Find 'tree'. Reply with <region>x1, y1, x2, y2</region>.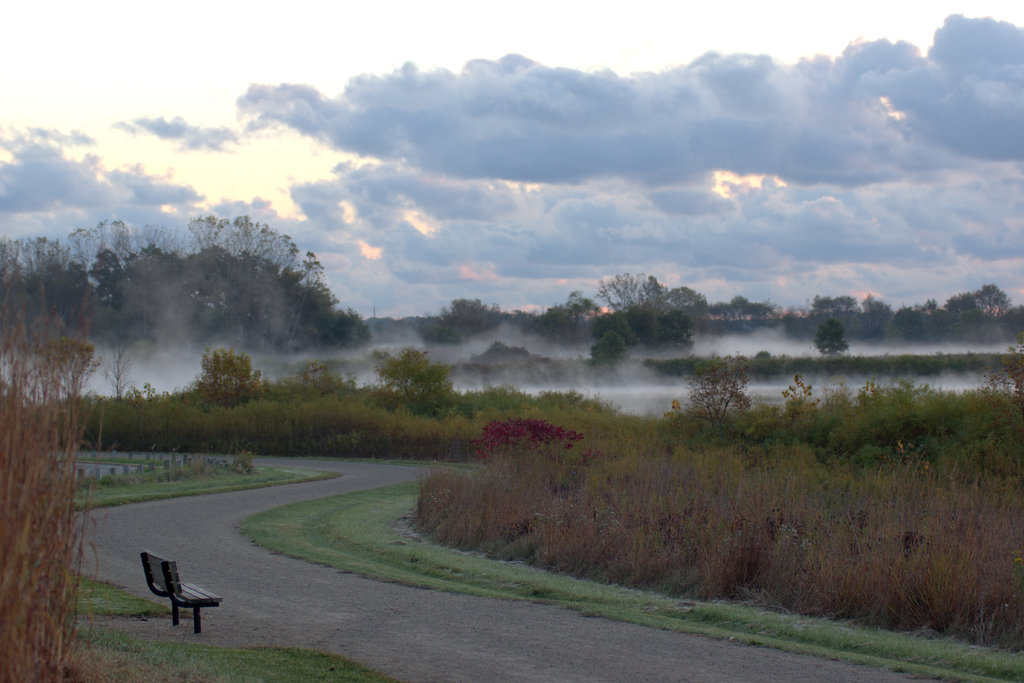
<region>604, 258, 701, 358</region>.
